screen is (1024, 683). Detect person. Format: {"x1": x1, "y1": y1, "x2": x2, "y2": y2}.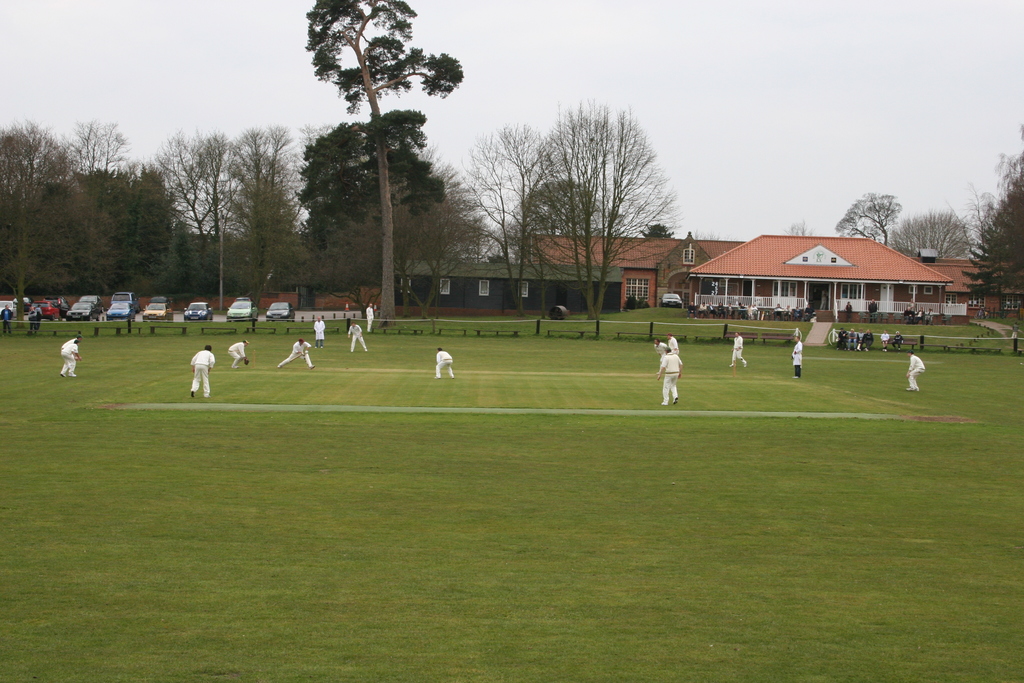
{"x1": 714, "y1": 300, "x2": 724, "y2": 318}.
